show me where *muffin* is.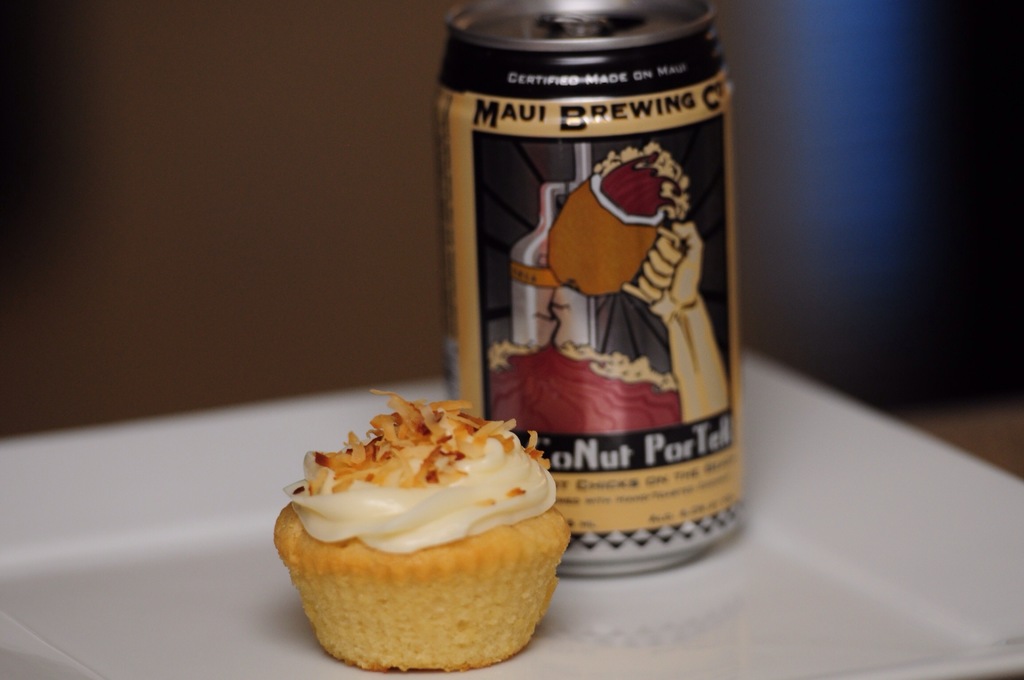
*muffin* is at (266,383,570,677).
